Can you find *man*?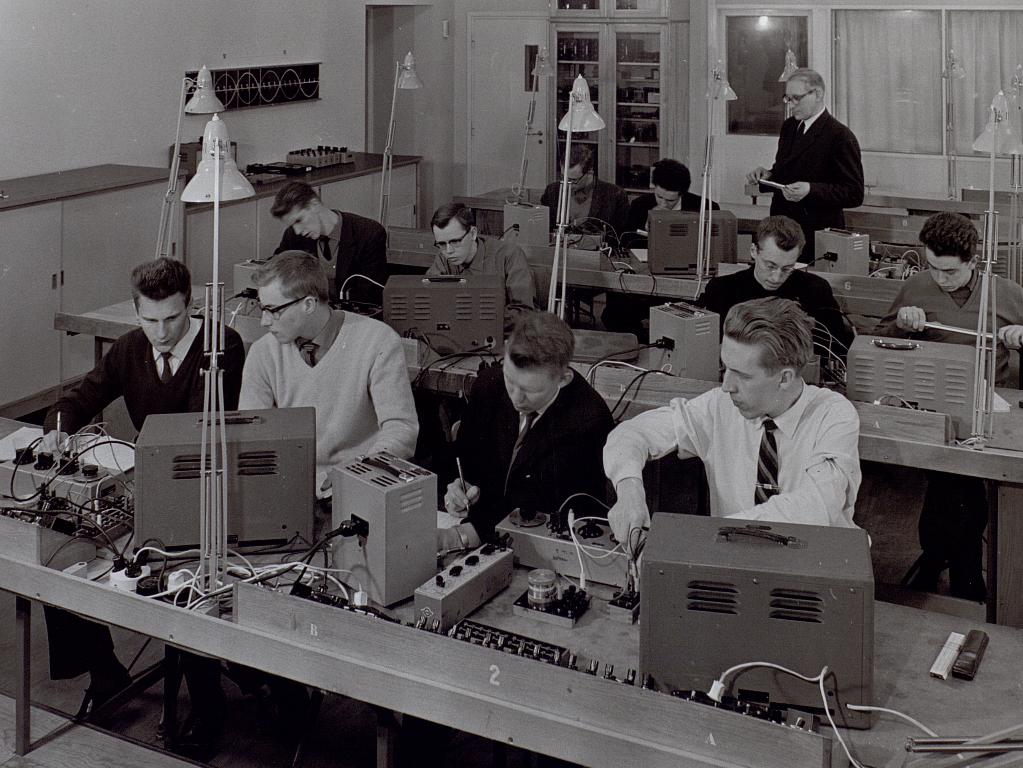
Yes, bounding box: BBox(421, 200, 536, 331).
